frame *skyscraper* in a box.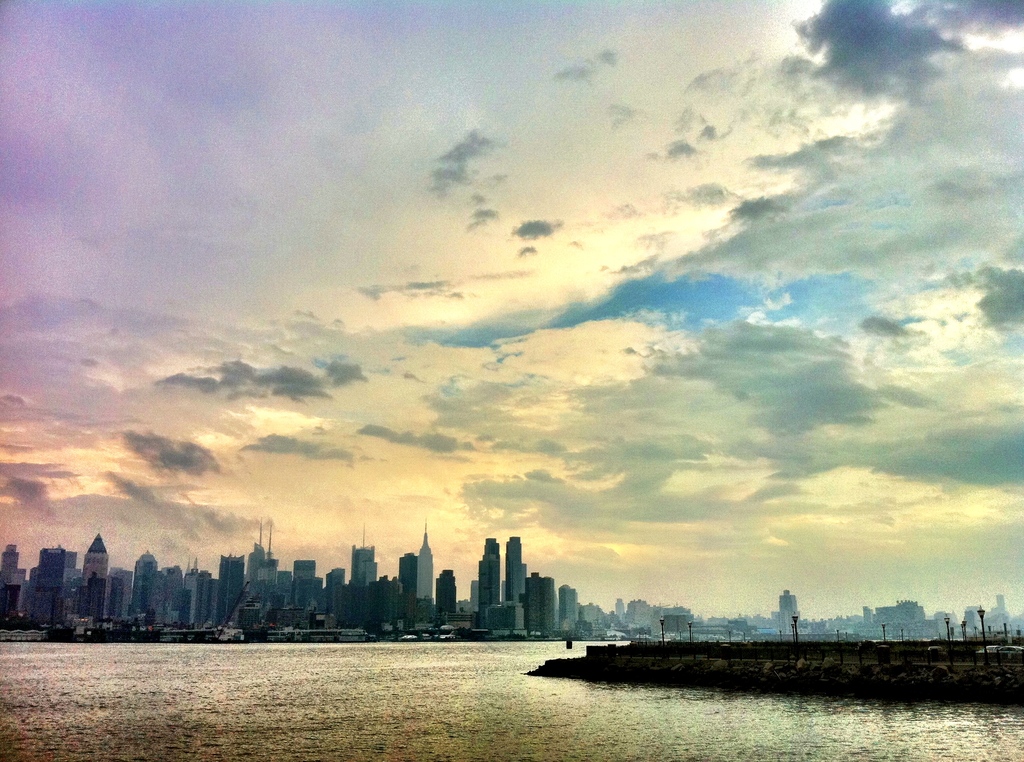
box(0, 539, 22, 602).
